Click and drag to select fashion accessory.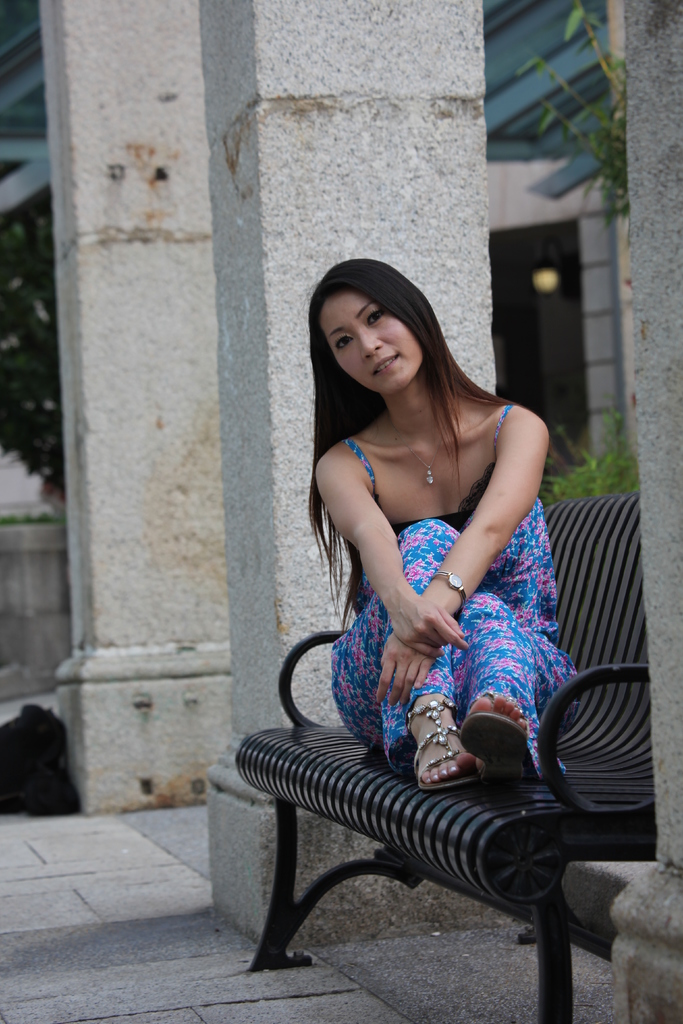
Selection: bbox=[415, 703, 486, 790].
